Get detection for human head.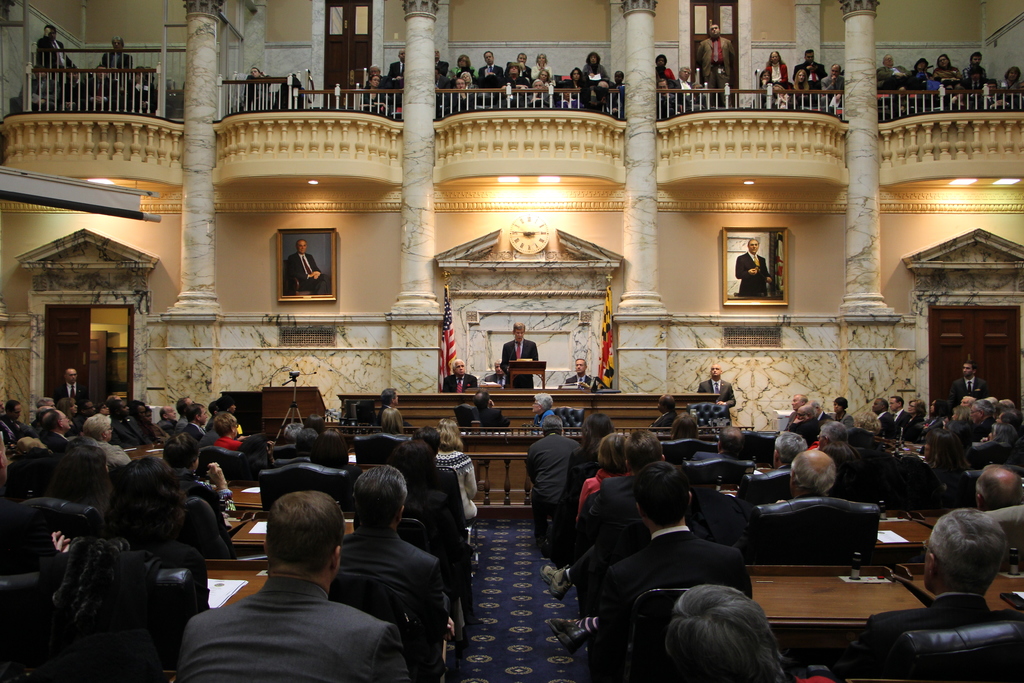
Detection: <box>531,391,554,415</box>.
